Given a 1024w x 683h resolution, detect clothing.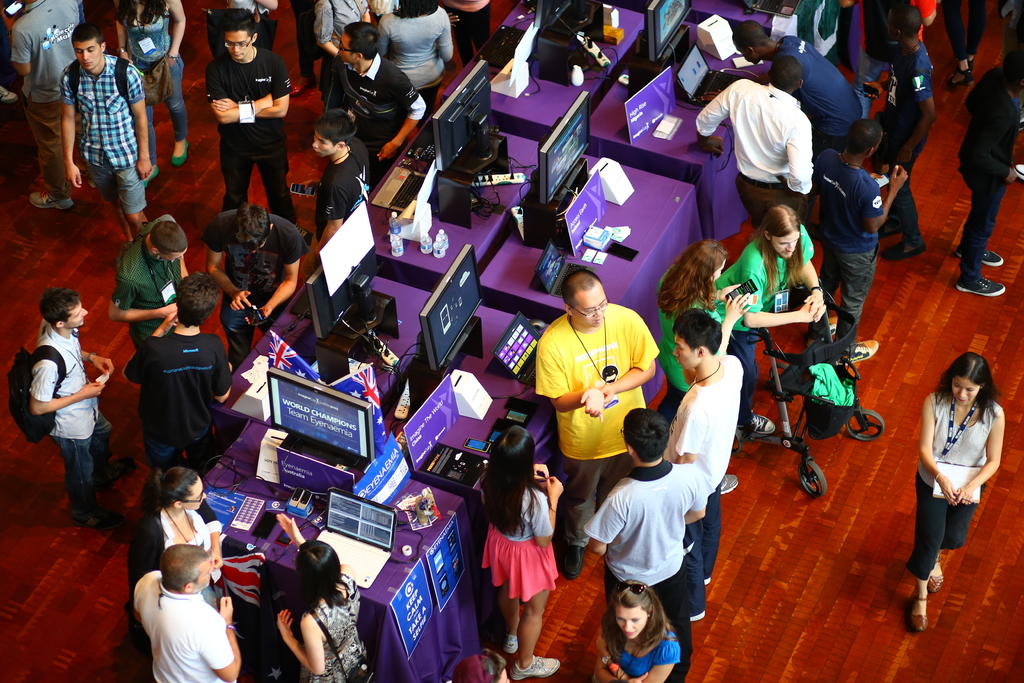
(left=317, top=131, right=370, bottom=236).
